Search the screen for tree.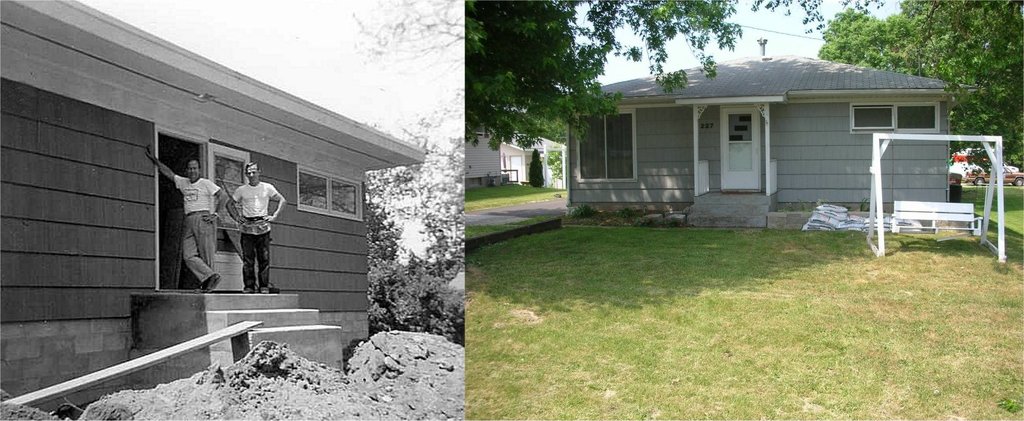
Found at {"left": 463, "top": 0, "right": 746, "bottom": 150}.
